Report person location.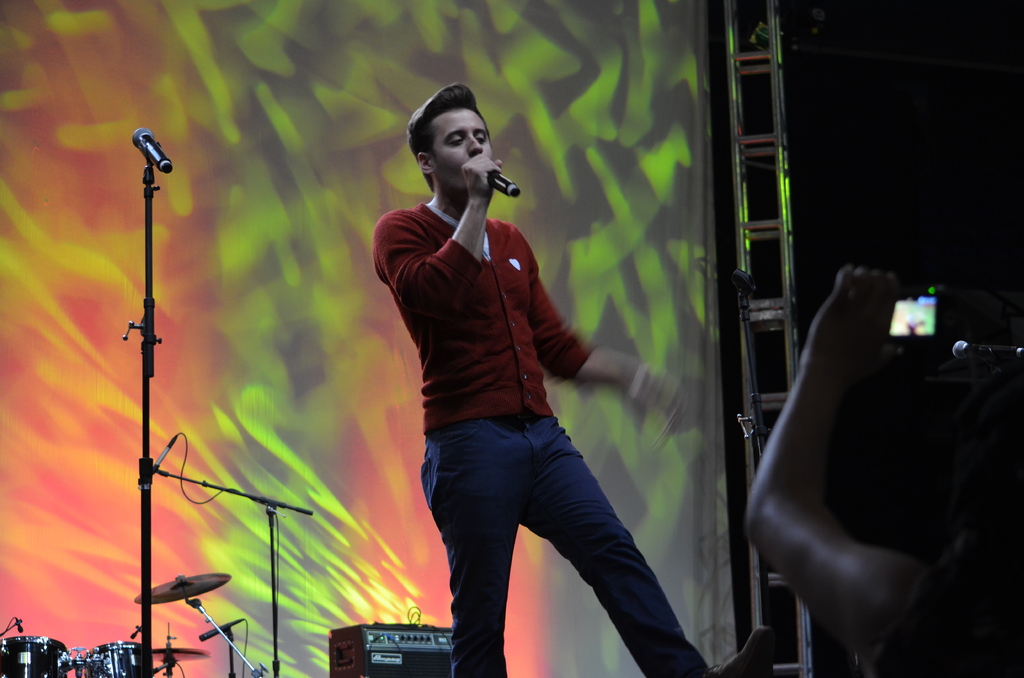
Report: bbox(374, 79, 717, 677).
